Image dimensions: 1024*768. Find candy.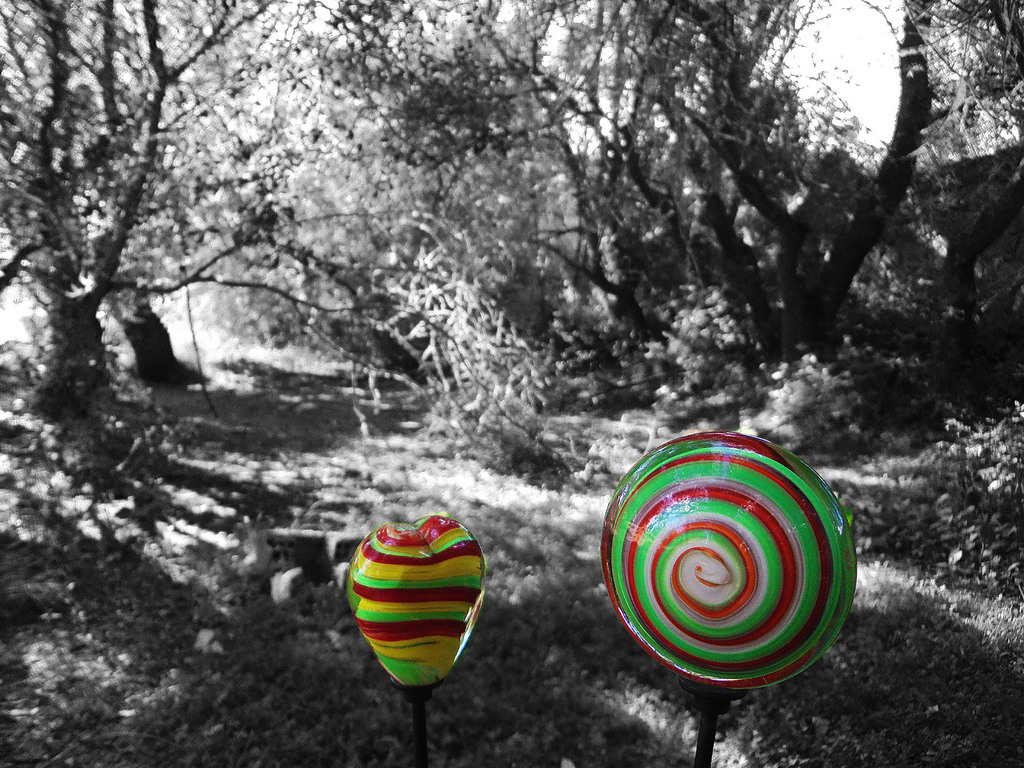
box=[347, 540, 496, 676].
